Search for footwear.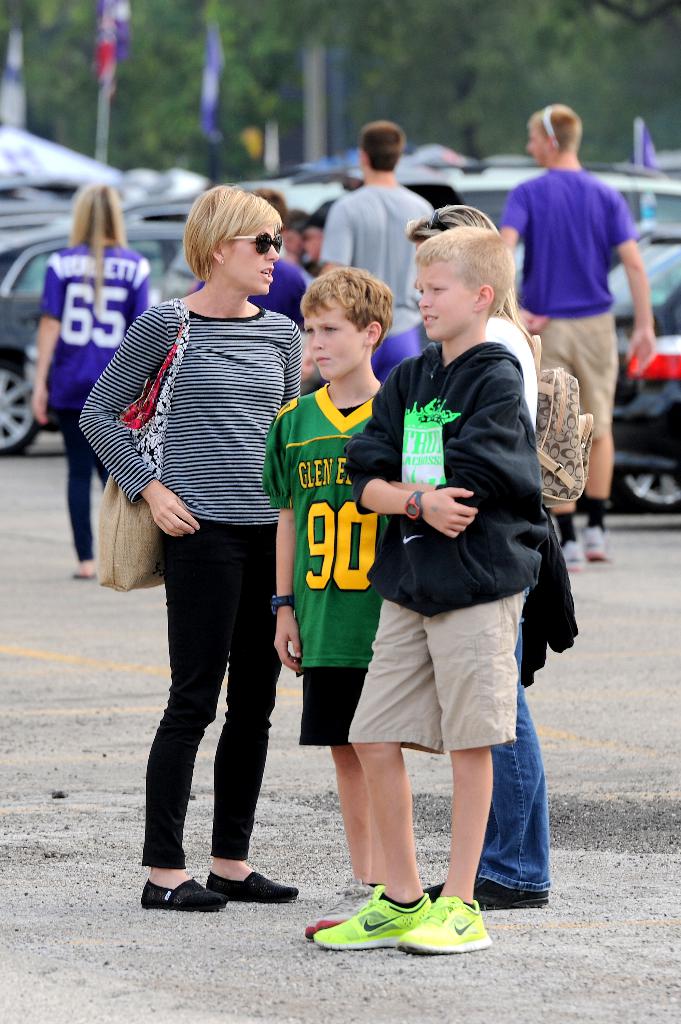
Found at {"left": 432, "top": 879, "right": 551, "bottom": 915}.
